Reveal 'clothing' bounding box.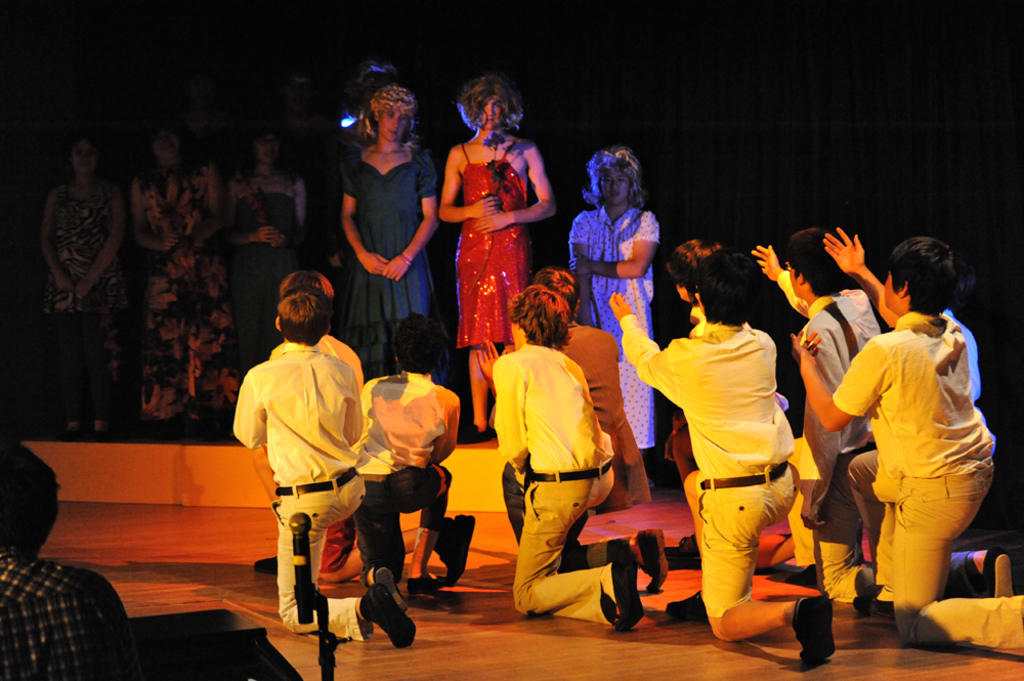
Revealed: l=623, t=317, r=798, b=621.
